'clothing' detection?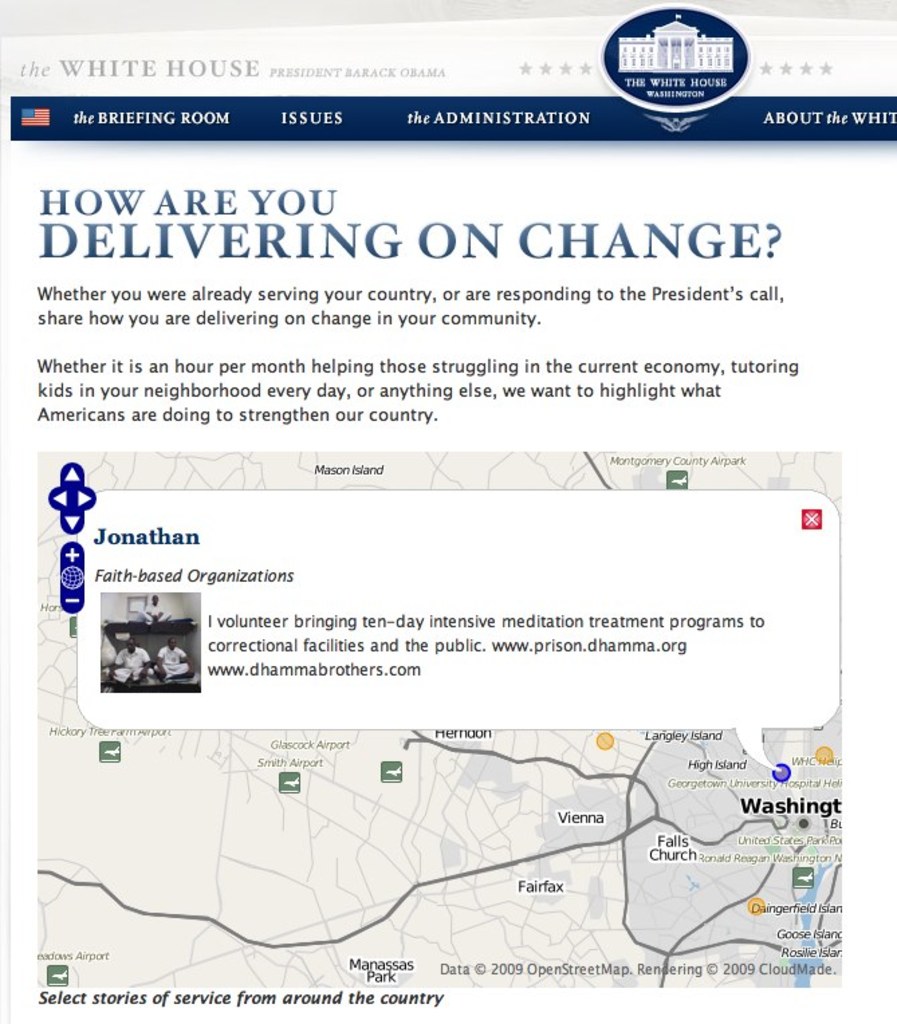
Rect(114, 649, 149, 671)
